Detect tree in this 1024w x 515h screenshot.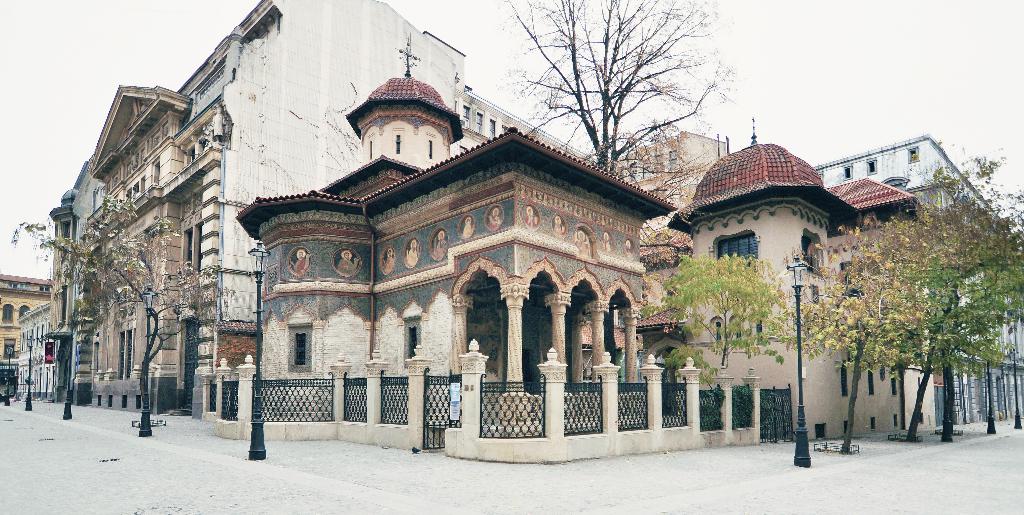
Detection: crop(502, 0, 736, 364).
